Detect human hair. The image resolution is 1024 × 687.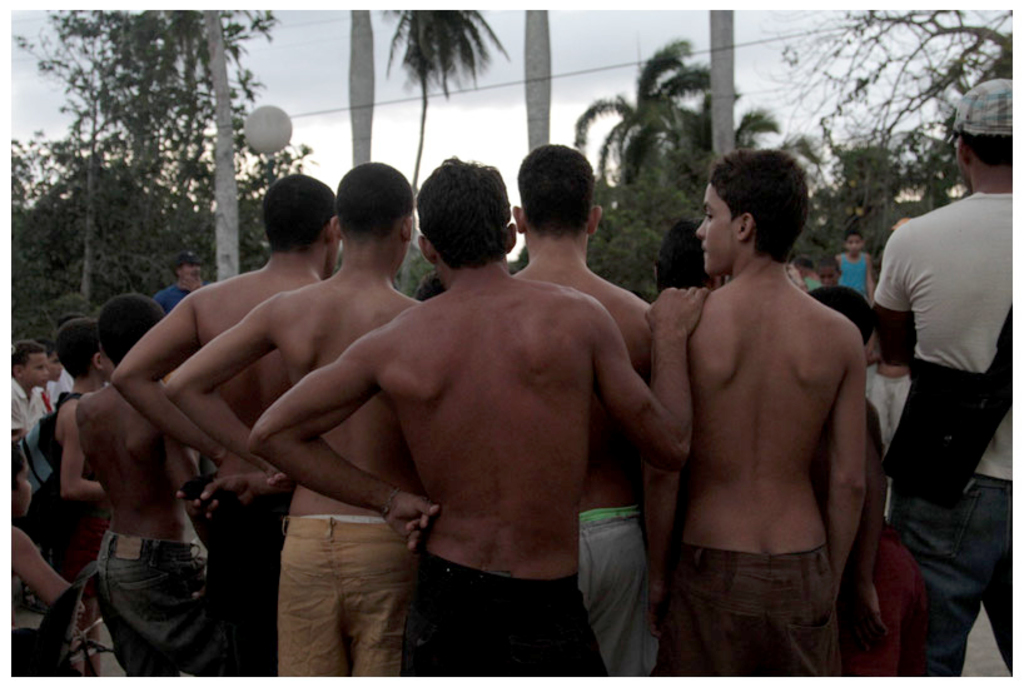
rect(99, 294, 165, 365).
